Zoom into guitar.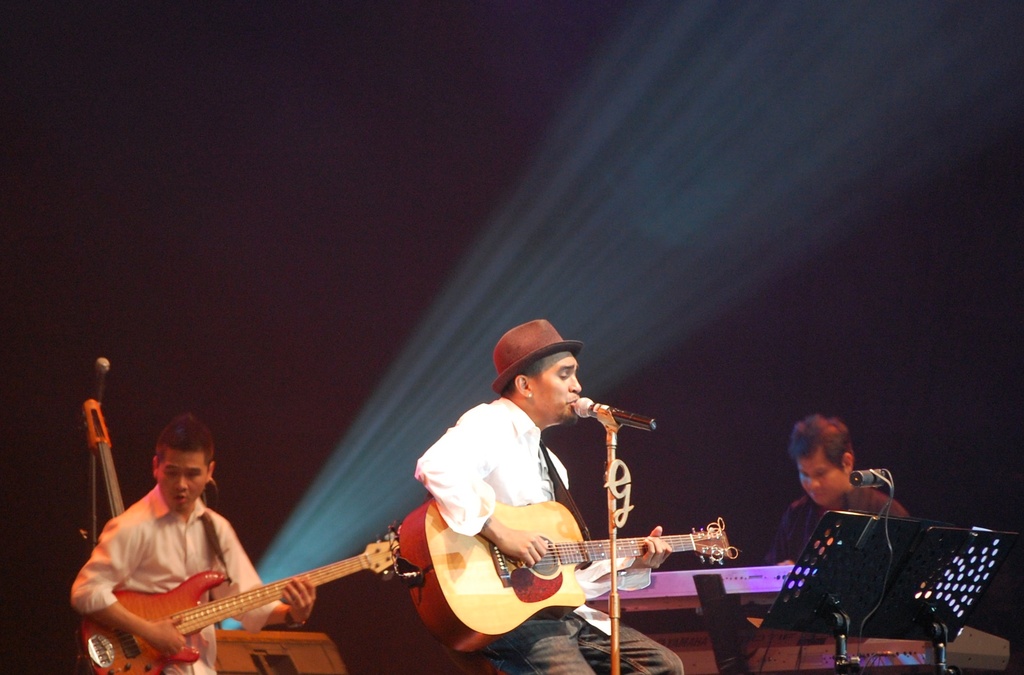
Zoom target: {"left": 82, "top": 516, "right": 416, "bottom": 674}.
